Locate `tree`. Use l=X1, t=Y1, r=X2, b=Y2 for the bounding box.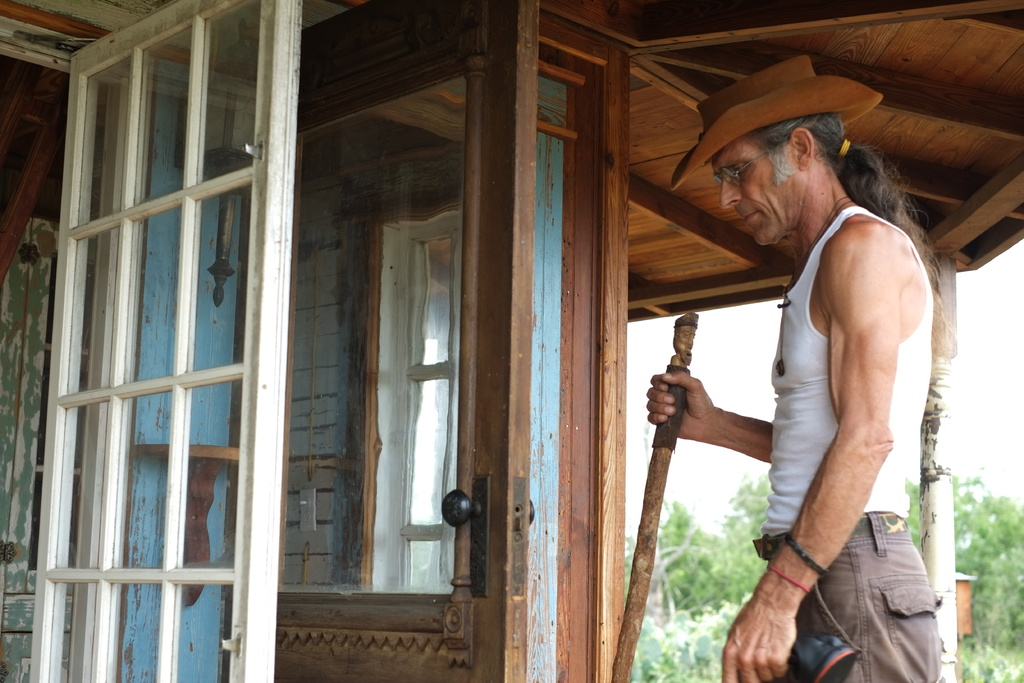
l=630, t=475, r=1023, b=682.
